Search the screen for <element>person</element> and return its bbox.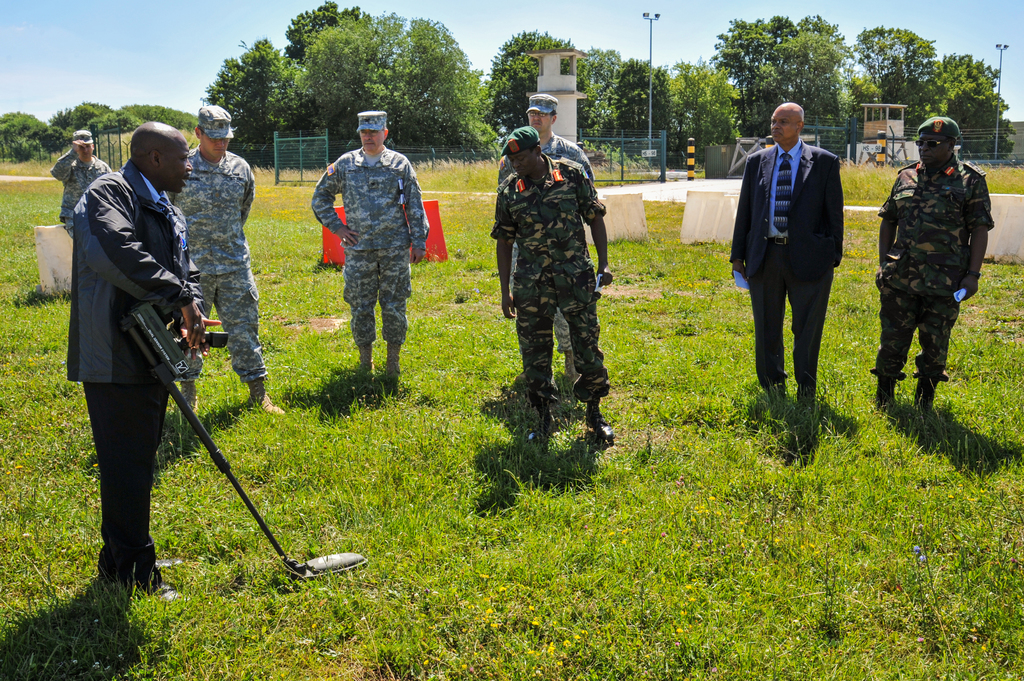
Found: <bbox>493, 90, 588, 403</bbox>.
